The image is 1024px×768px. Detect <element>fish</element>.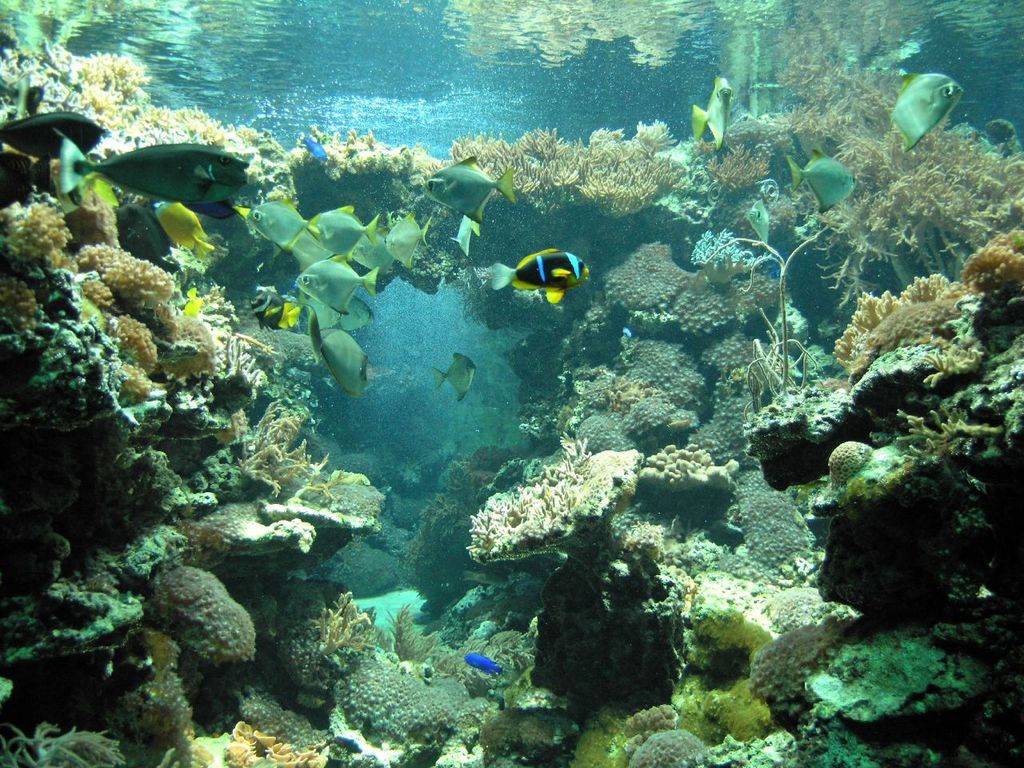
Detection: (457, 646, 507, 677).
